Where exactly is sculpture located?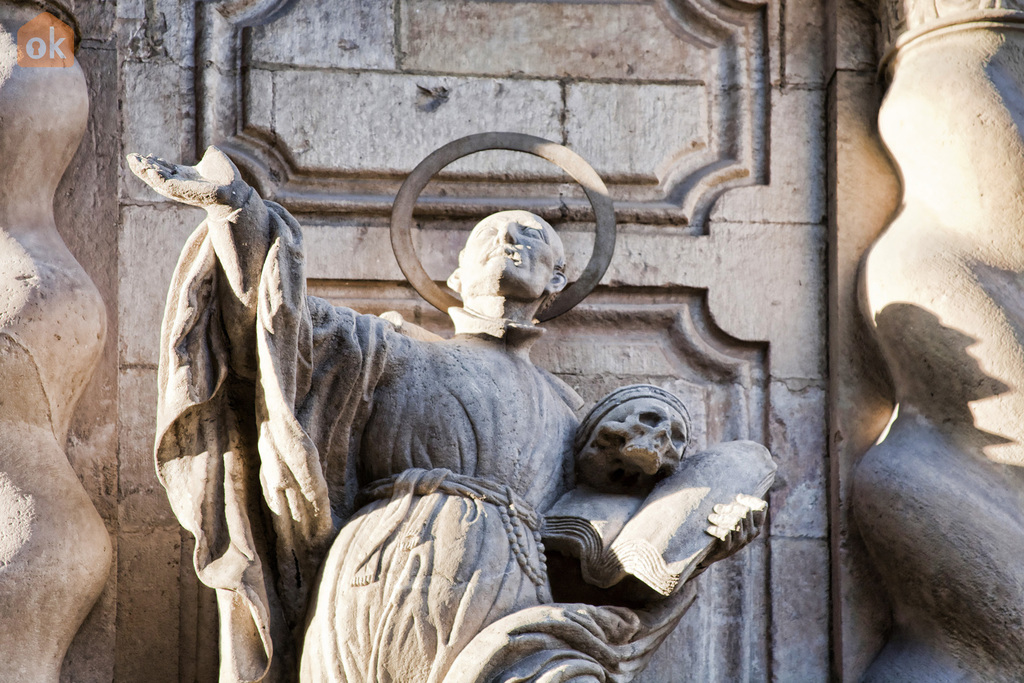
Its bounding box is [213,85,858,677].
